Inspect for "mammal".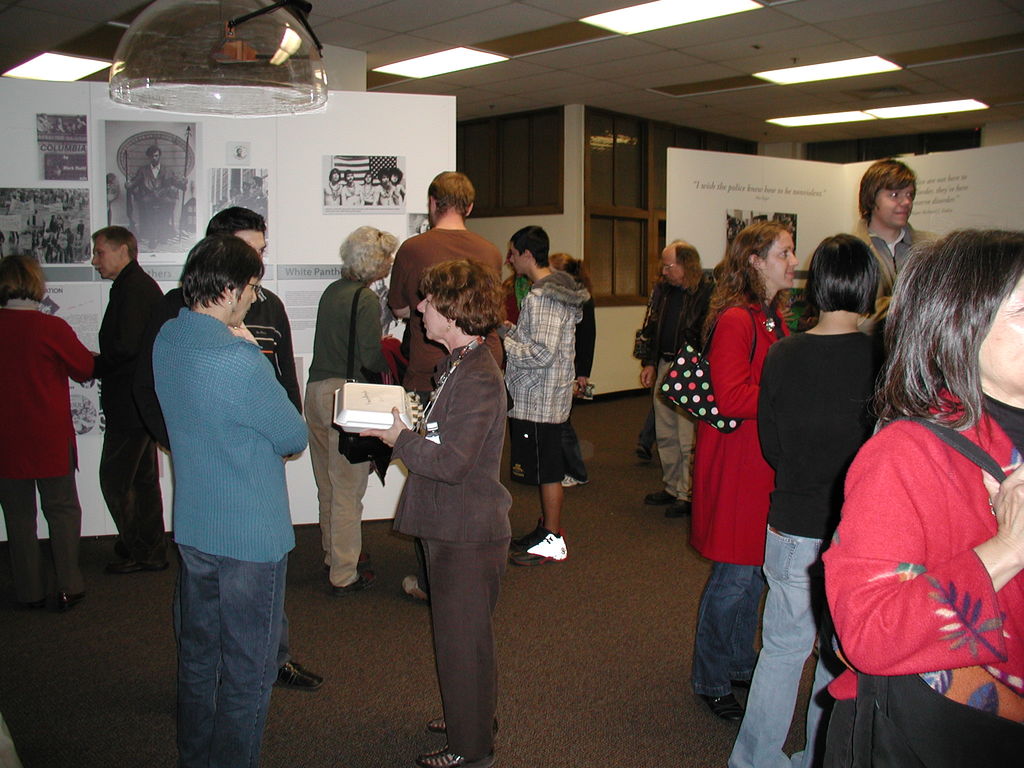
Inspection: (left=687, top=212, right=806, bottom=716).
